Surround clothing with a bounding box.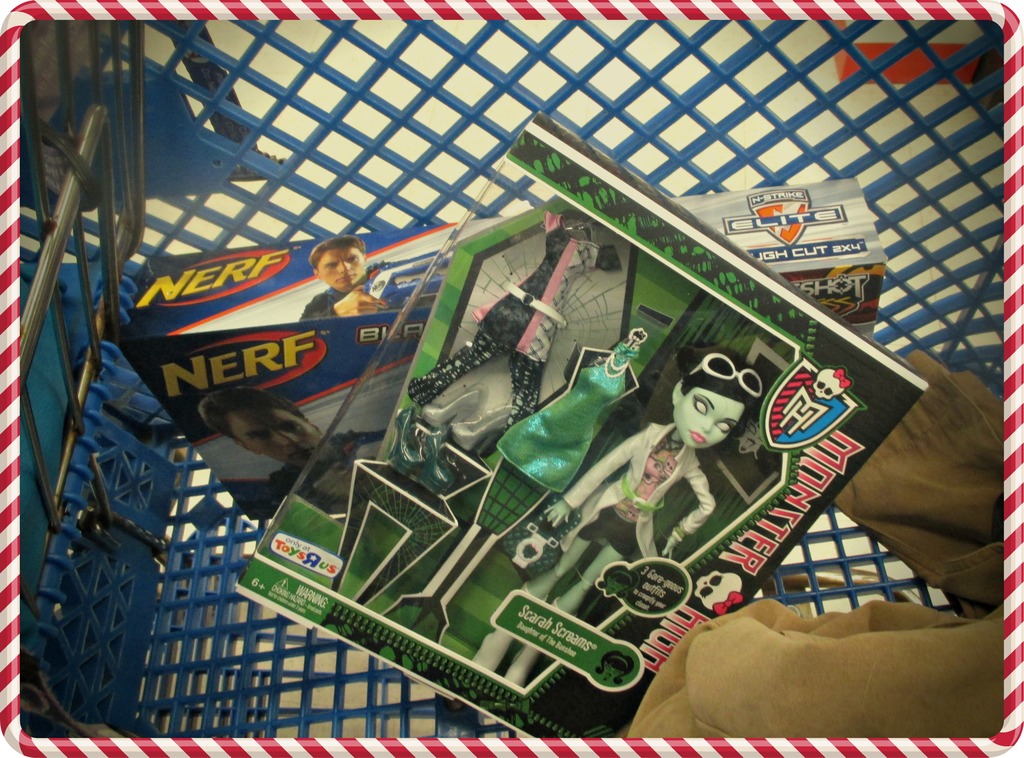
{"x1": 473, "y1": 345, "x2": 637, "y2": 531}.
